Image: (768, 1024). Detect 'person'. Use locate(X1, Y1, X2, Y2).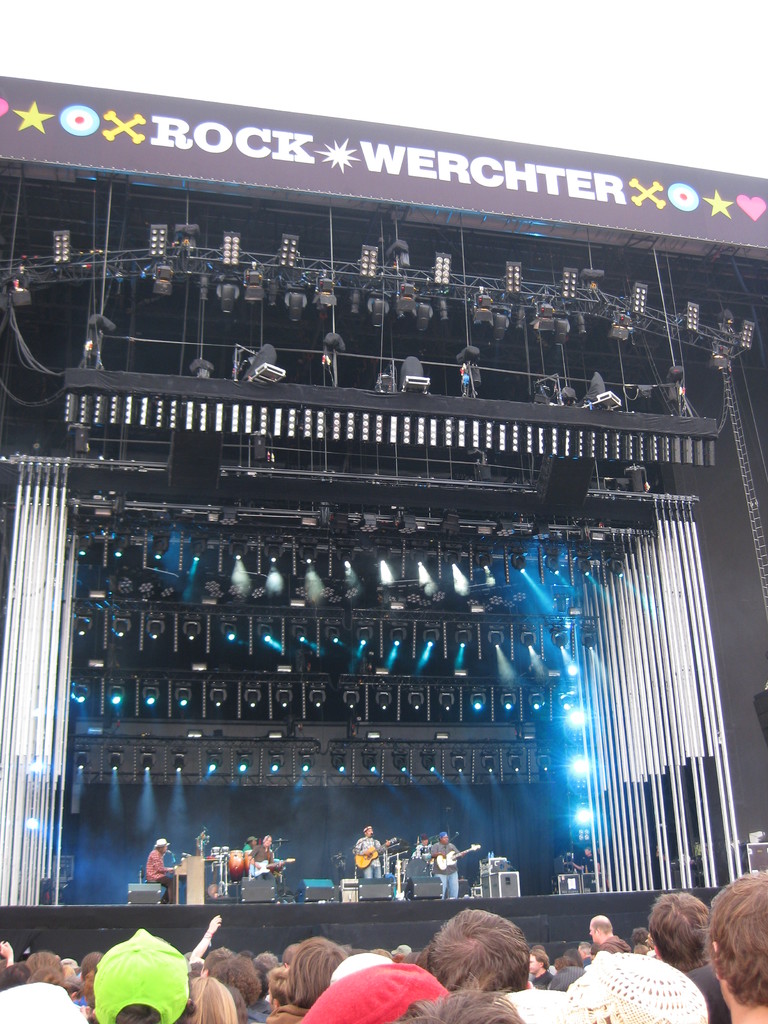
locate(247, 833, 284, 872).
